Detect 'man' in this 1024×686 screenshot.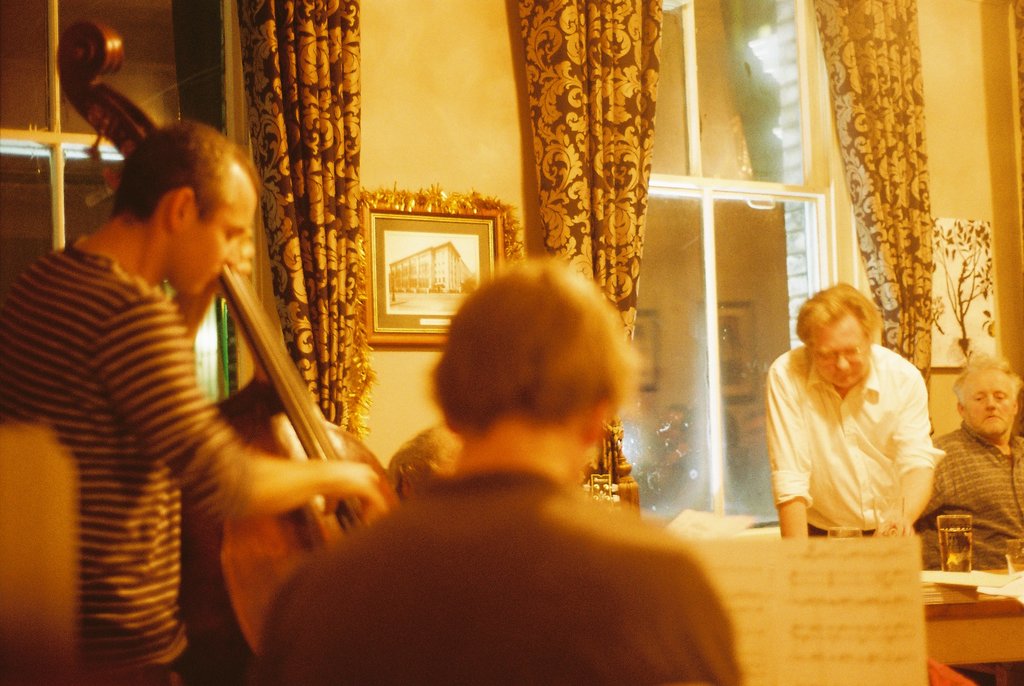
Detection: [x1=0, y1=115, x2=392, y2=685].
